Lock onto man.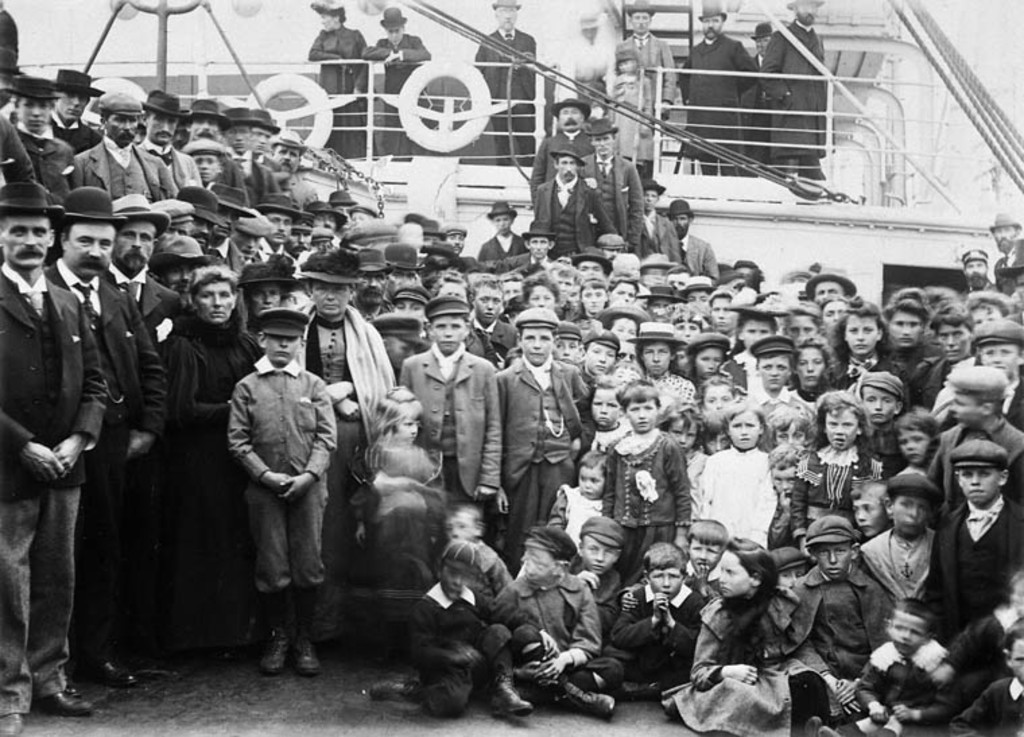
Locked: 470,0,539,167.
